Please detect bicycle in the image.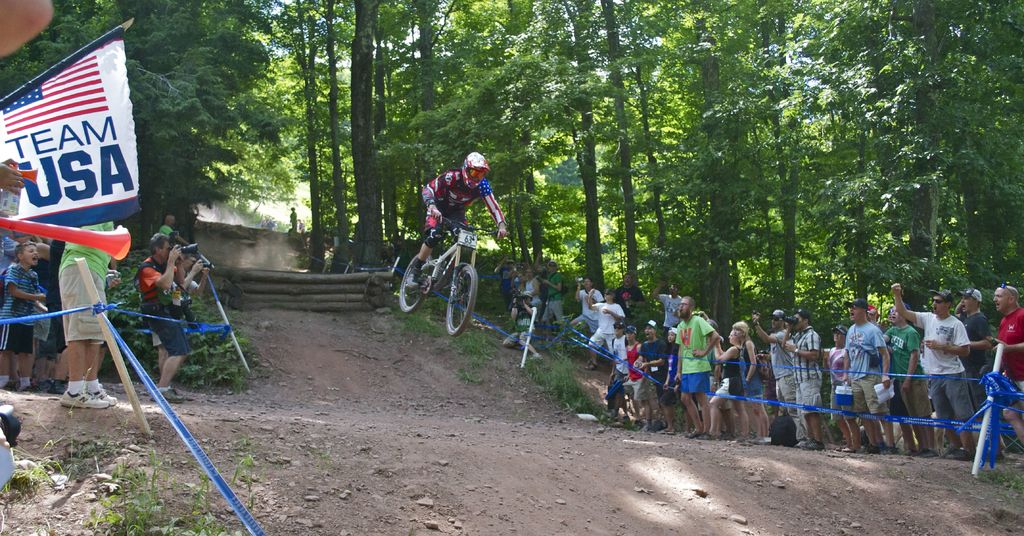
rect(393, 211, 487, 333).
